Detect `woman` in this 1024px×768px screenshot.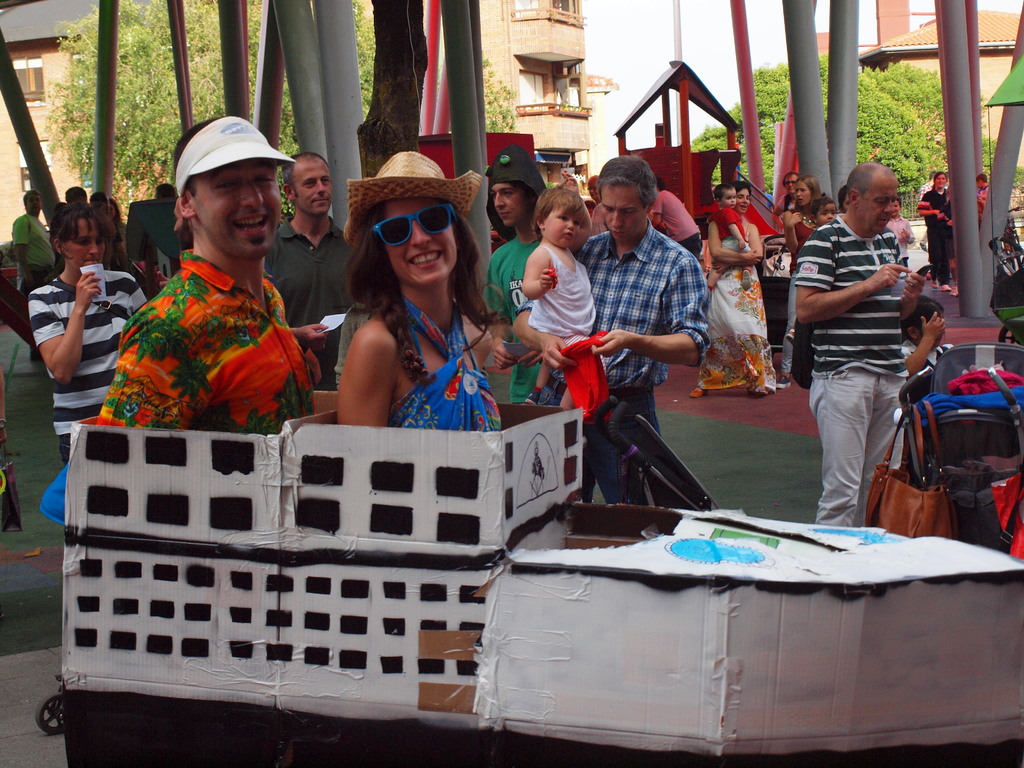
Detection: {"x1": 918, "y1": 172, "x2": 949, "y2": 292}.
